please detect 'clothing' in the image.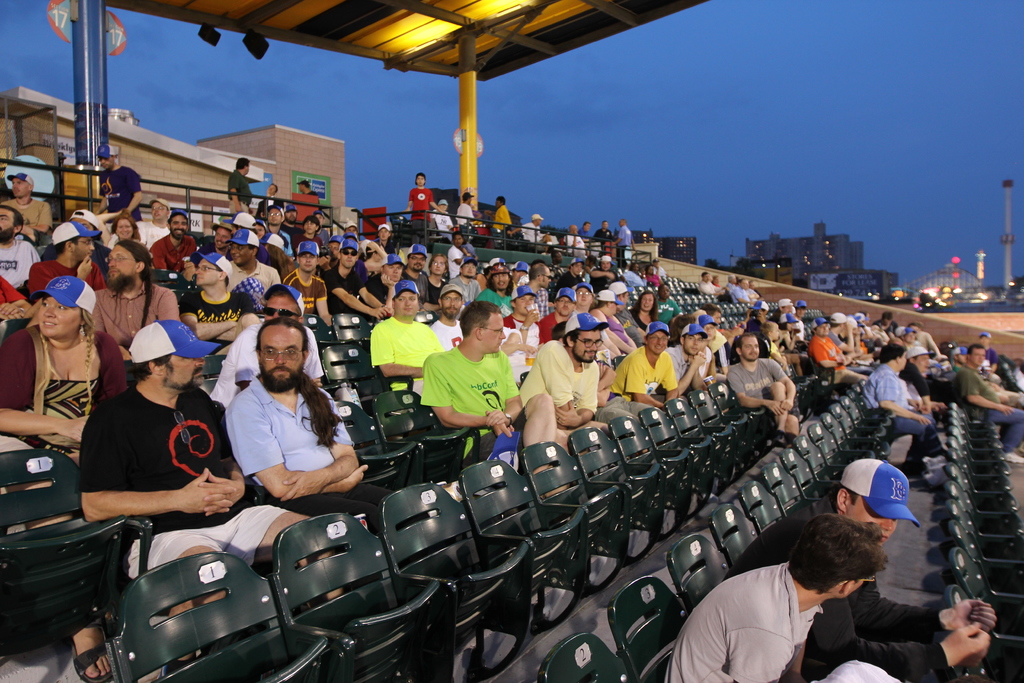
97/273/213/357.
